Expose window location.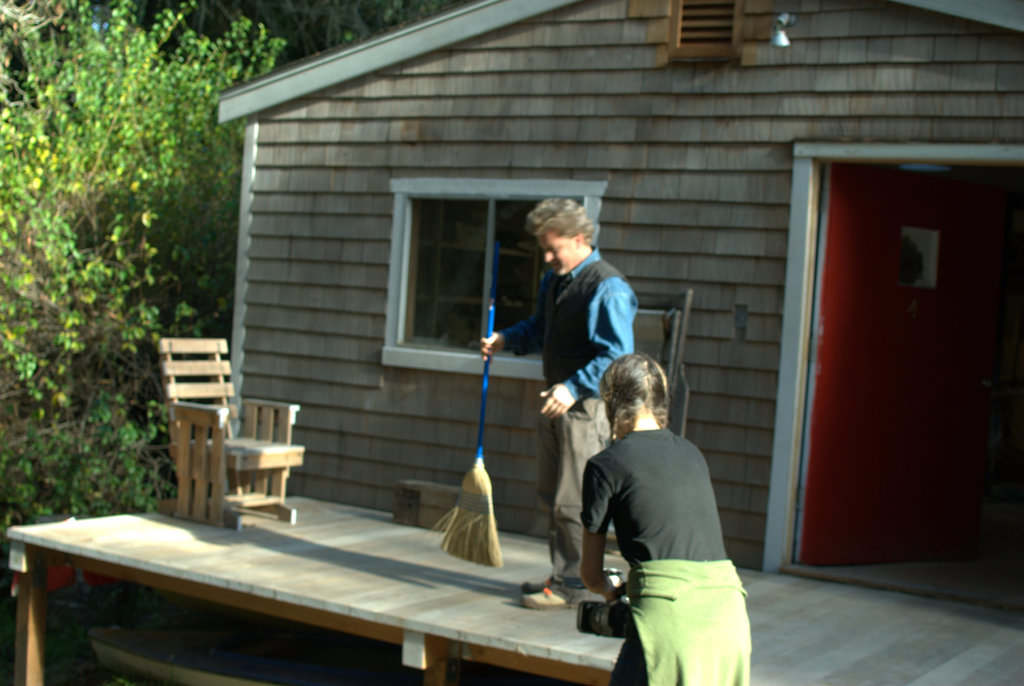
Exposed at box=[365, 164, 570, 372].
